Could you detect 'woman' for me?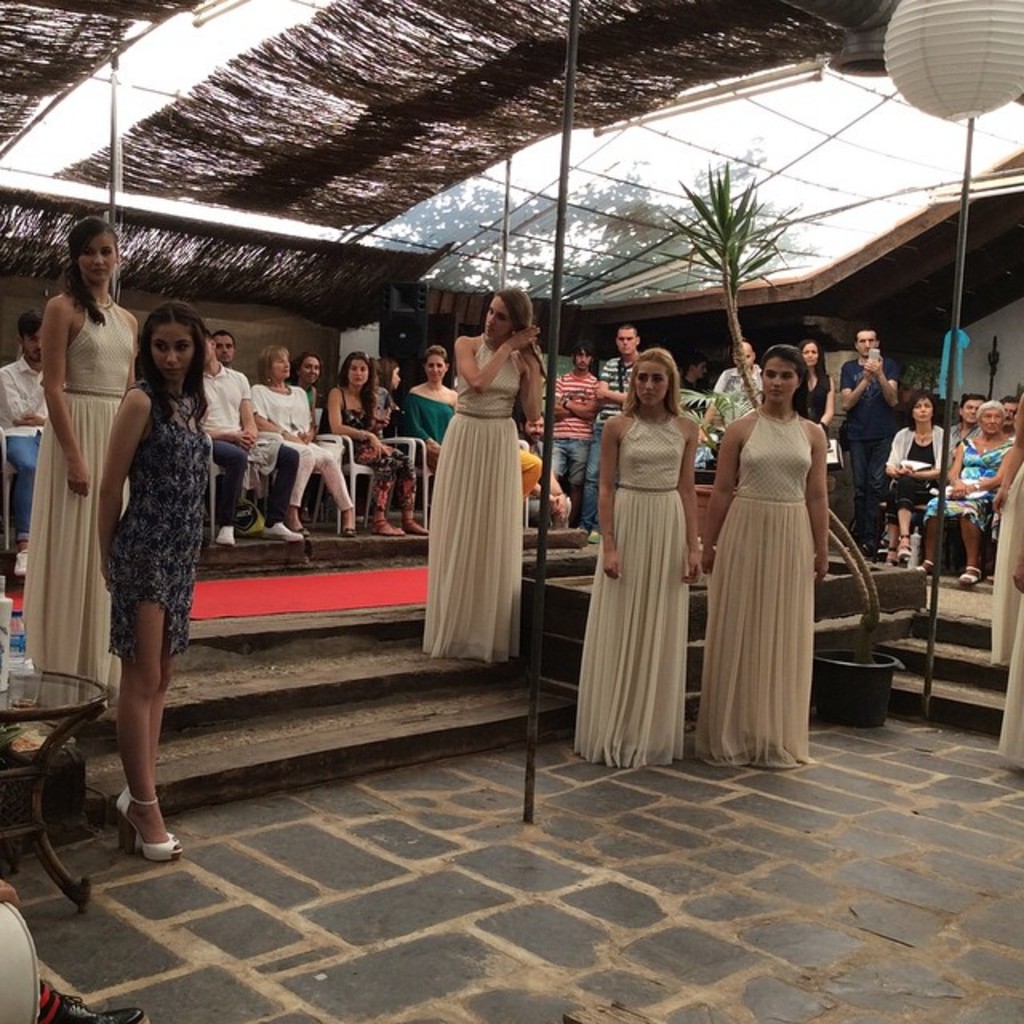
Detection result: 803:336:851:450.
